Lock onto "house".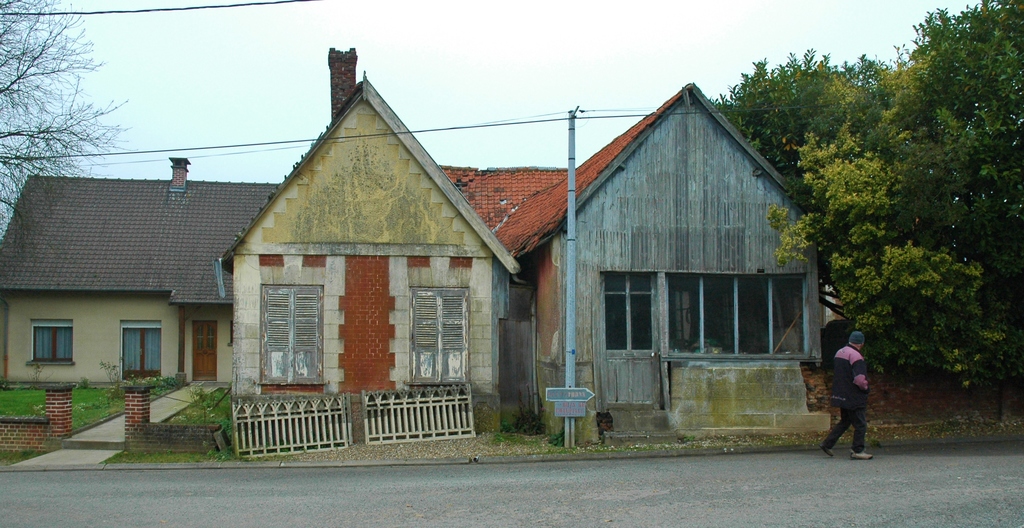
Locked: <box>0,45,826,440</box>.
